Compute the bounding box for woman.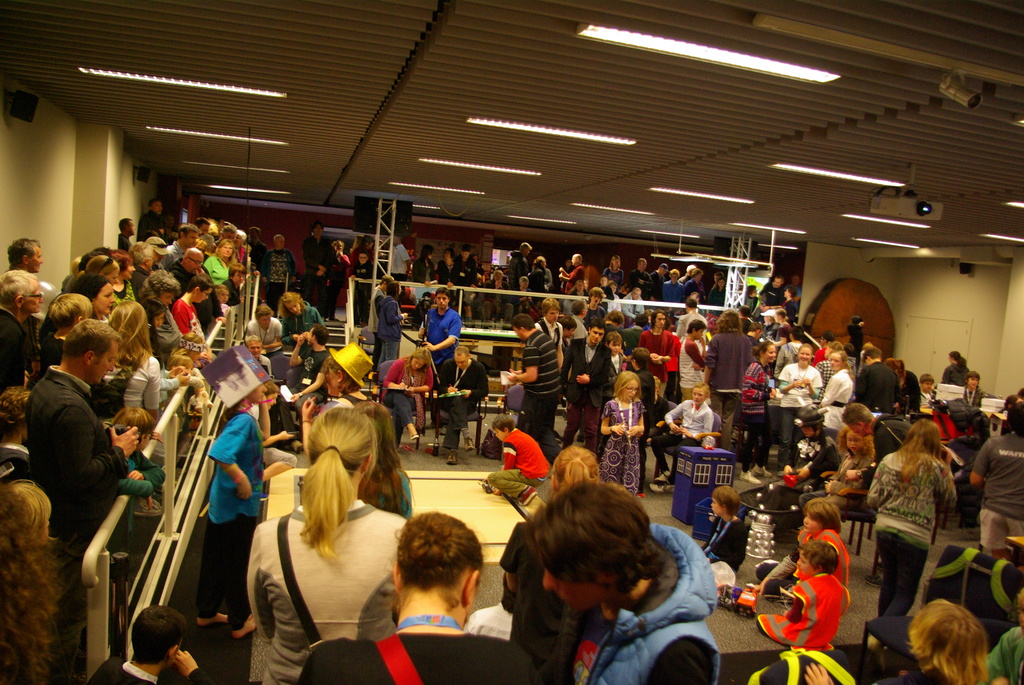
select_region(238, 393, 403, 681).
